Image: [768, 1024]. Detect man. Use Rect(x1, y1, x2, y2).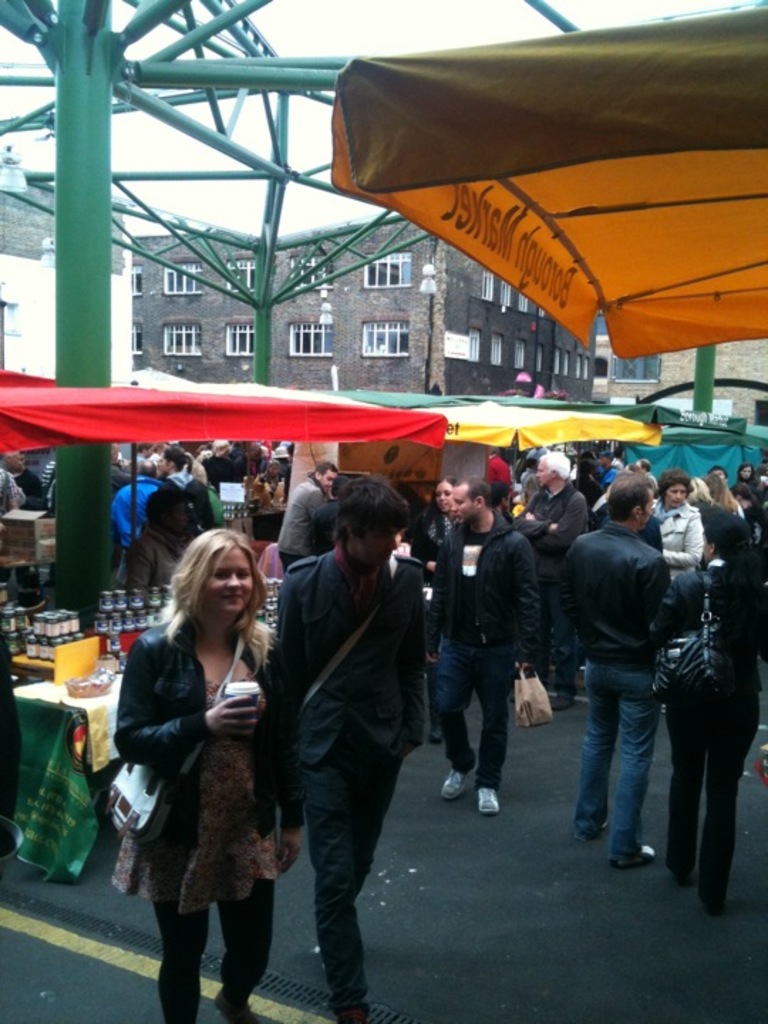
Rect(111, 459, 165, 580).
